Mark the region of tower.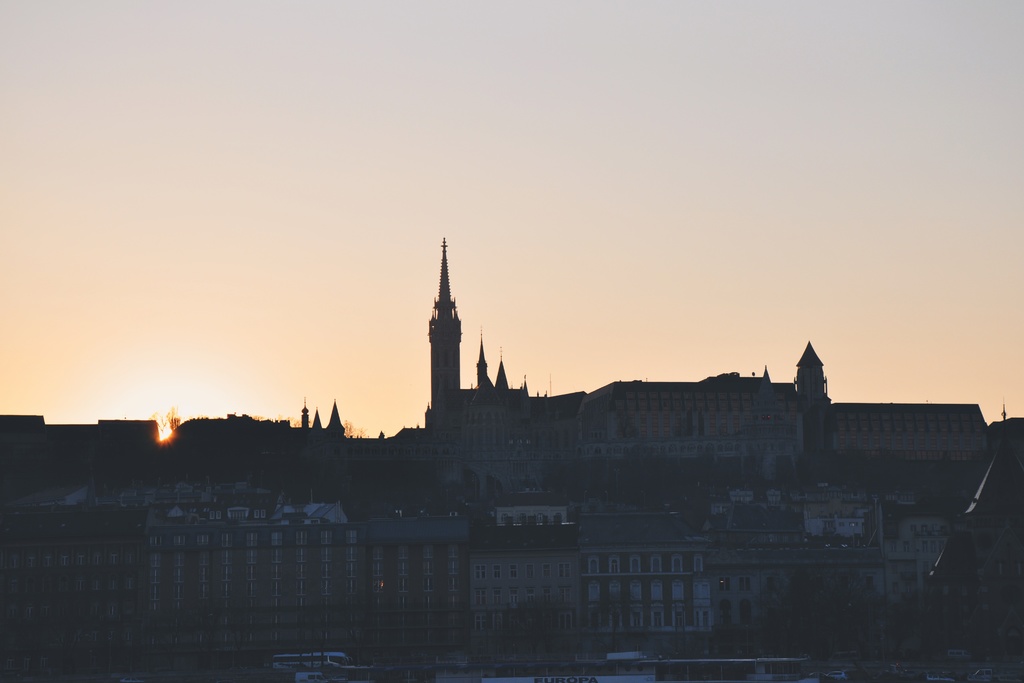
Region: {"x1": 792, "y1": 340, "x2": 829, "y2": 445}.
